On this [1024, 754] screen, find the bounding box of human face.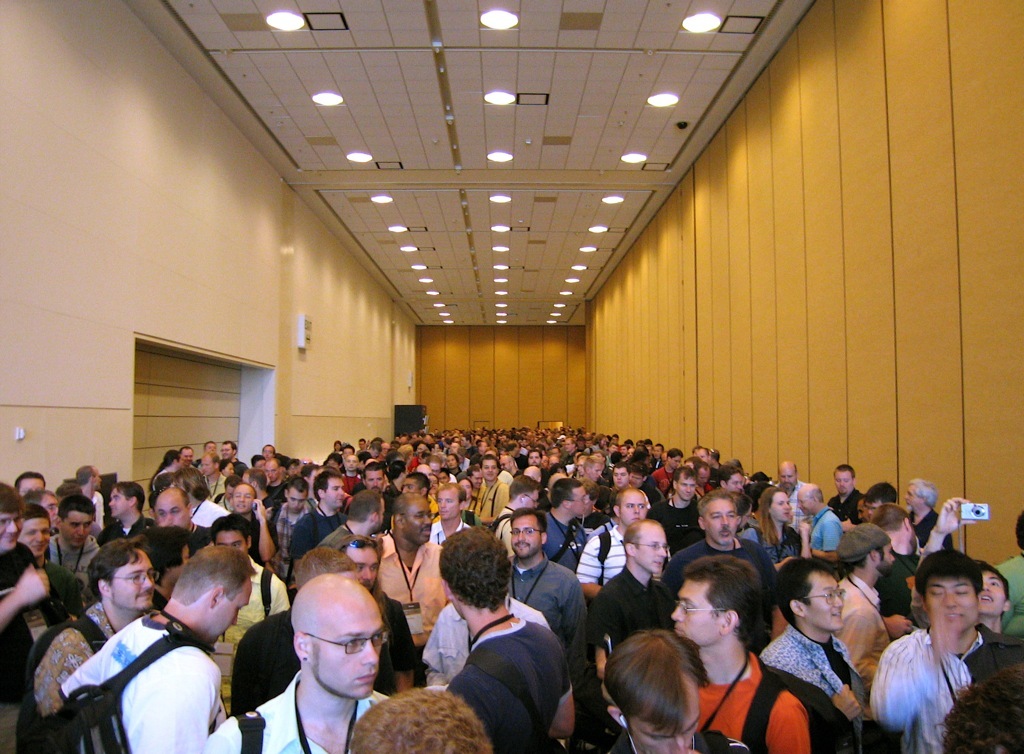
Bounding box: [x1=447, y1=441, x2=457, y2=453].
